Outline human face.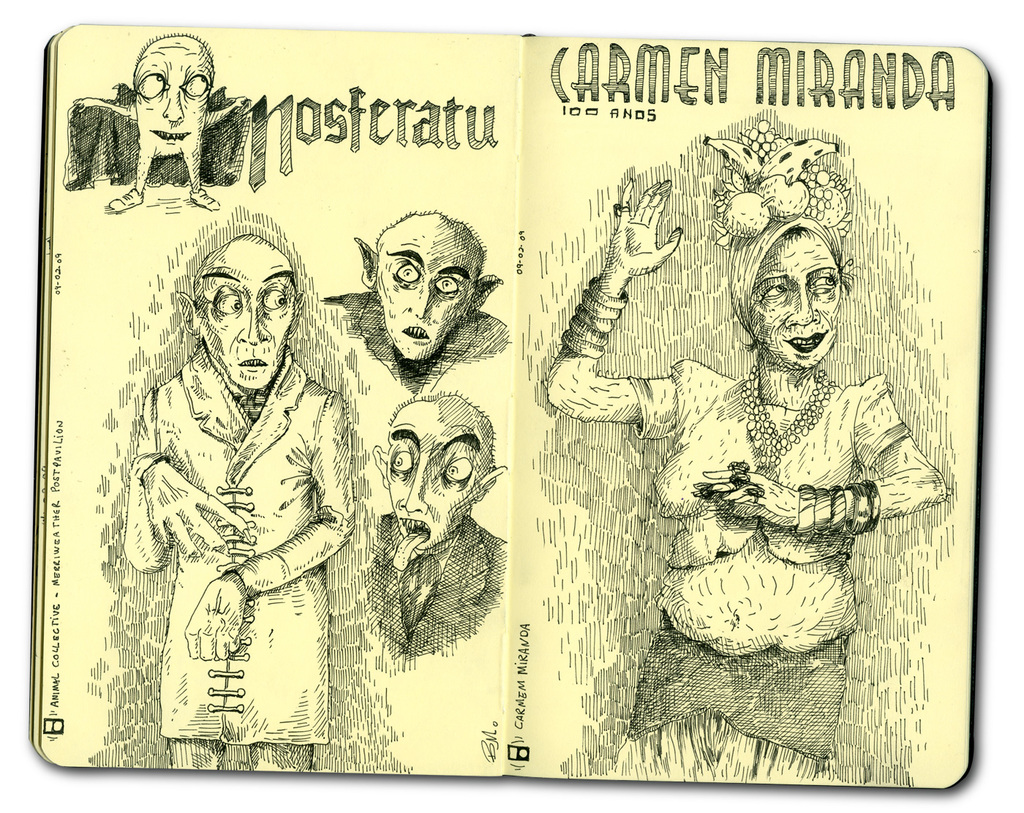
Outline: (x1=380, y1=225, x2=475, y2=354).
